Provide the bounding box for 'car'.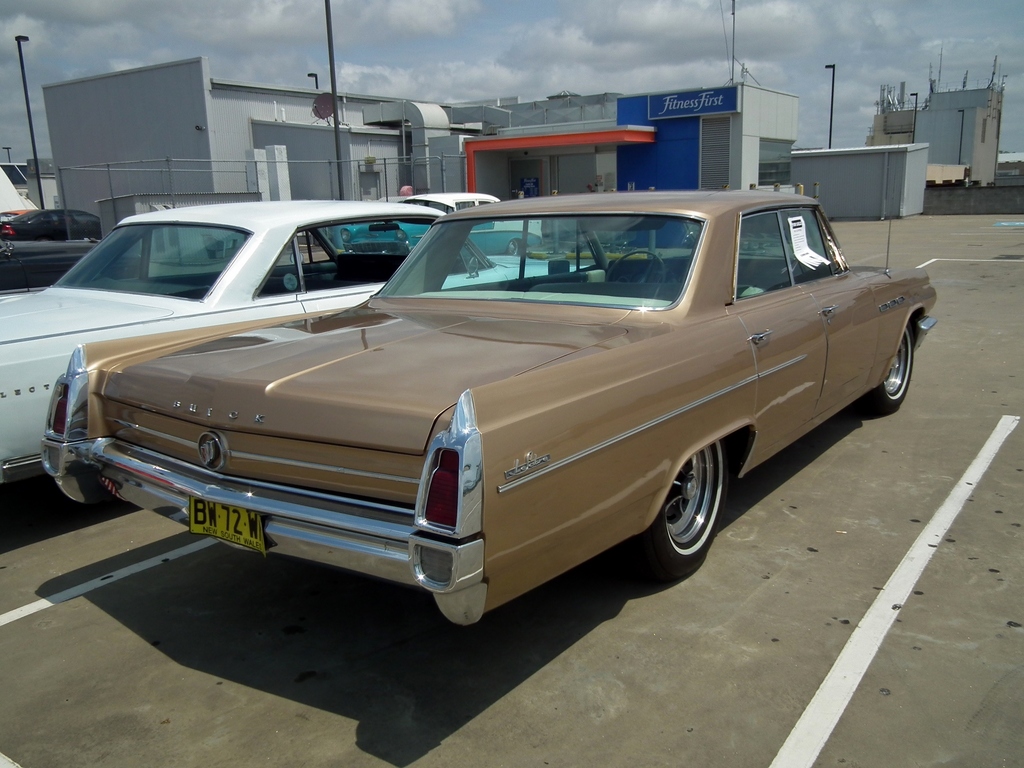
{"x1": 0, "y1": 198, "x2": 587, "y2": 511}.
